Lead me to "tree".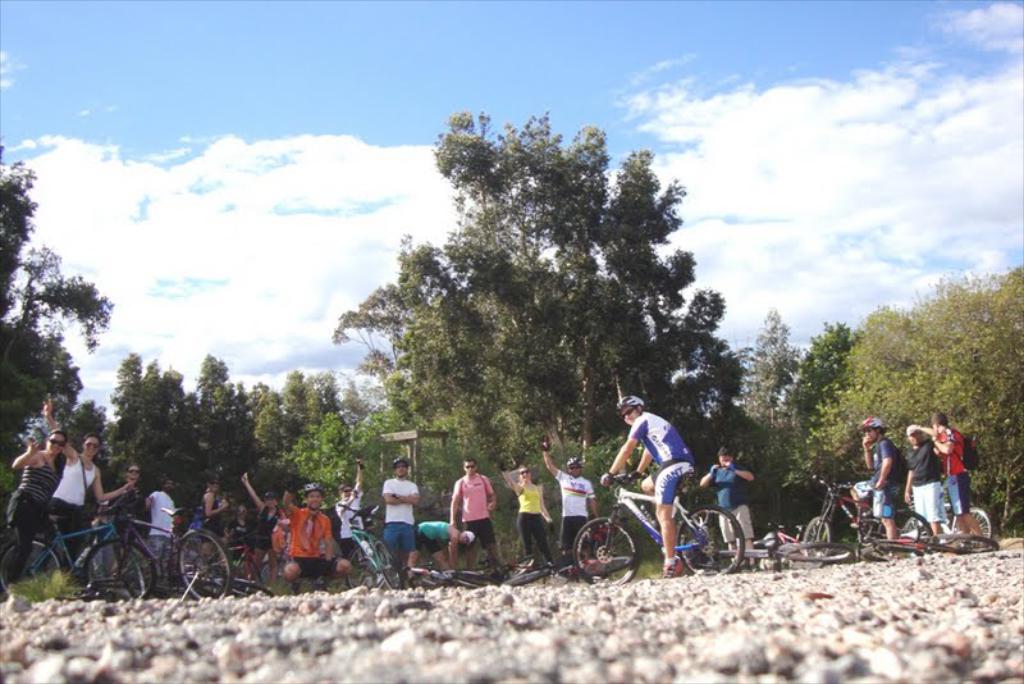
Lead to box(346, 104, 737, 492).
